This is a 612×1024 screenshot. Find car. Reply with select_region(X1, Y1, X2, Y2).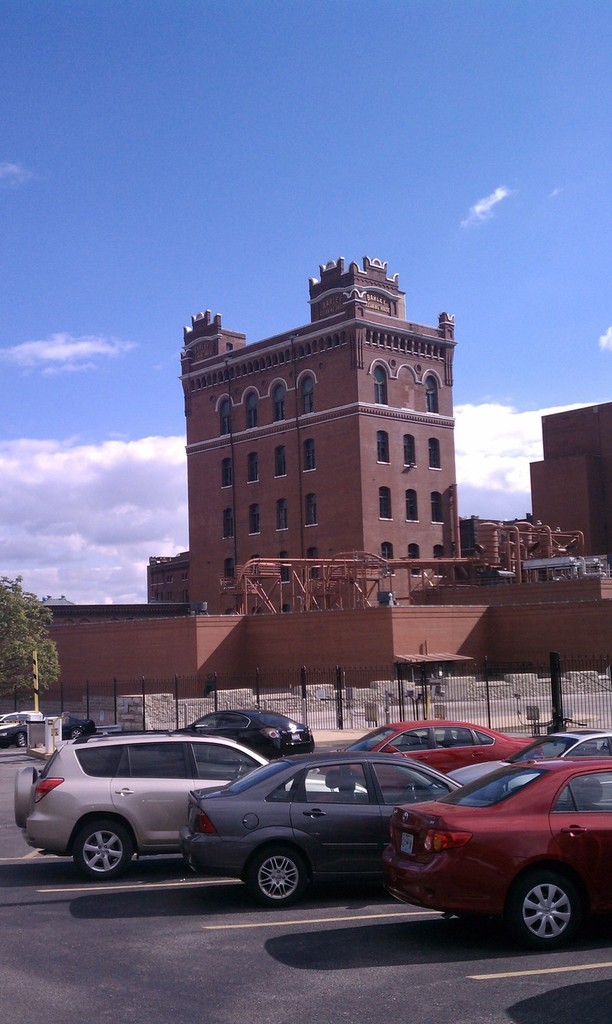
select_region(175, 708, 311, 759).
